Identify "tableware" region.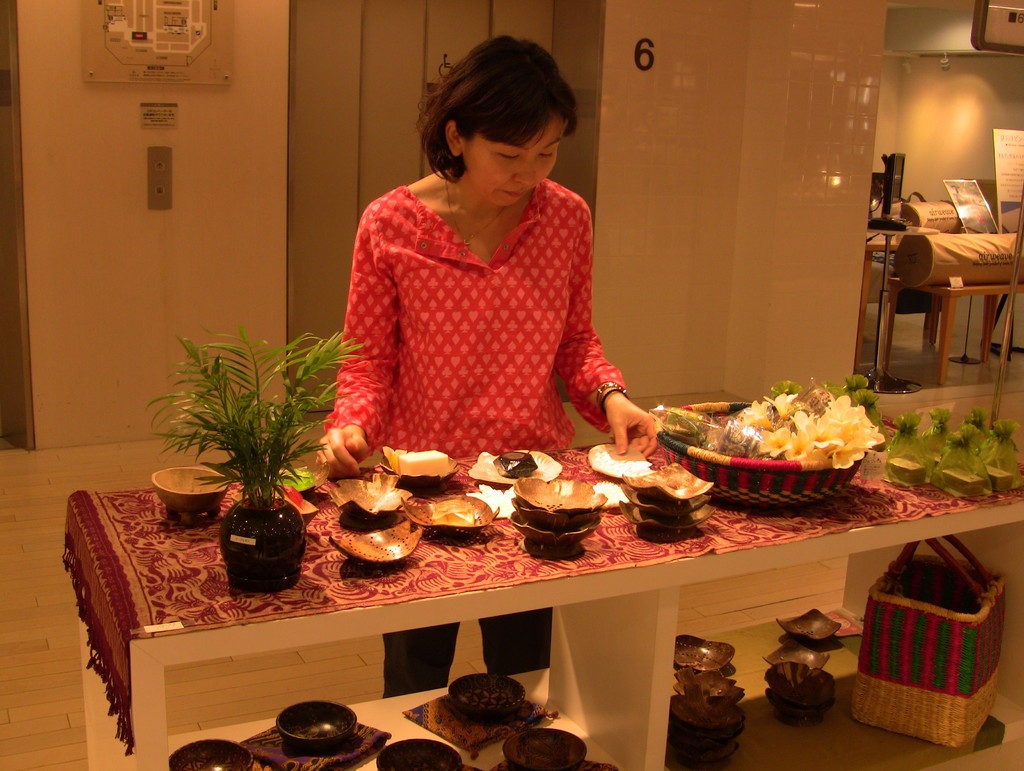
Region: <bbox>673, 640, 734, 673</bbox>.
